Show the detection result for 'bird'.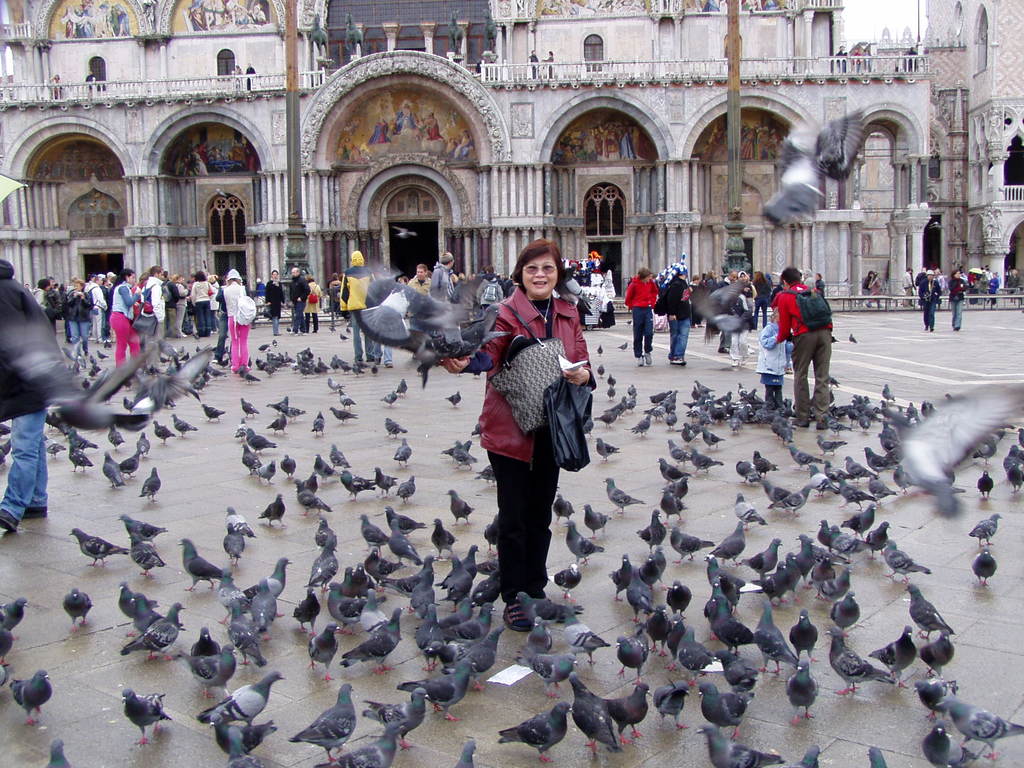
664:477:692:510.
